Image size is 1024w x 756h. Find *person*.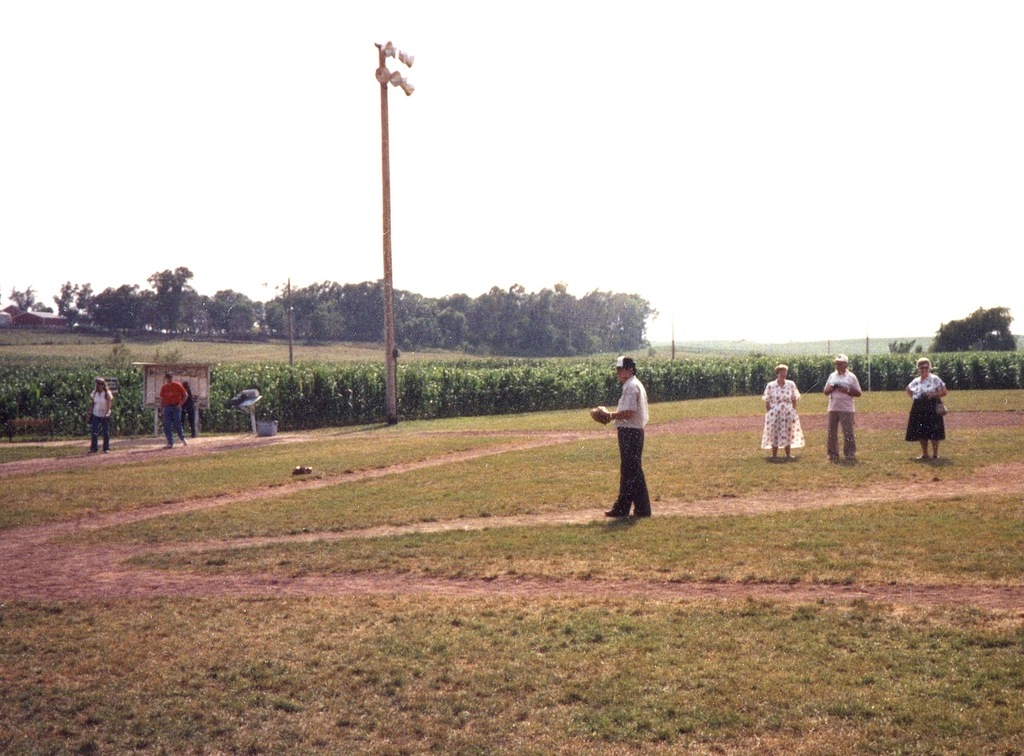
(179, 376, 200, 436).
